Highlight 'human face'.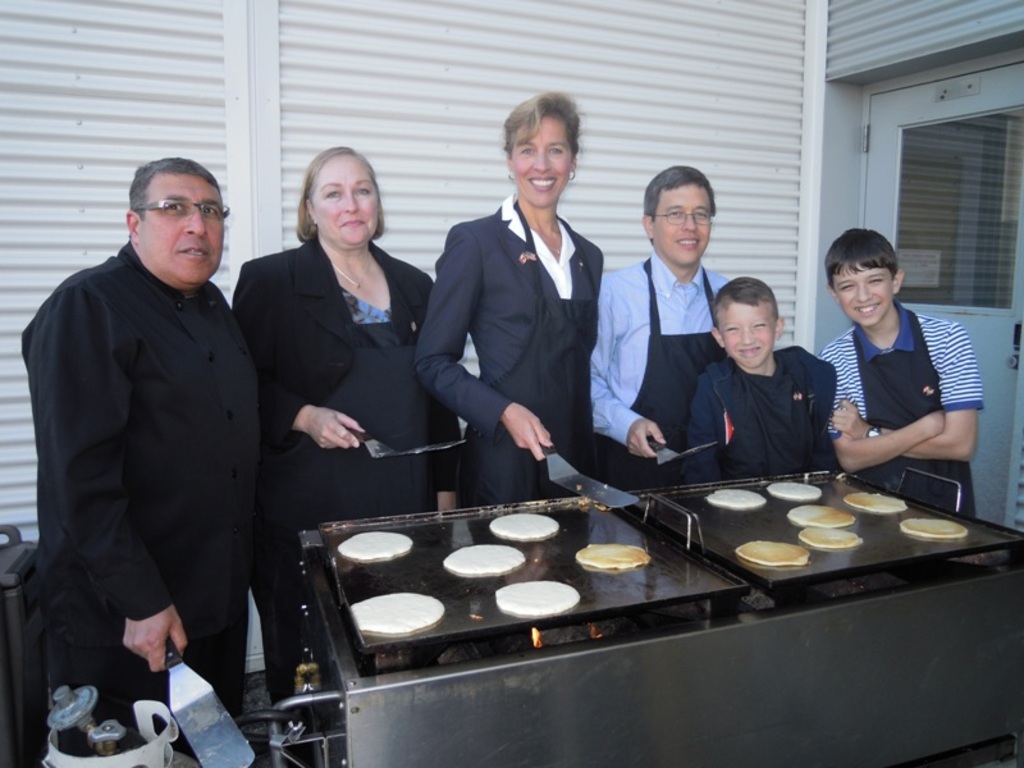
Highlighted region: <region>722, 298, 774, 370</region>.
